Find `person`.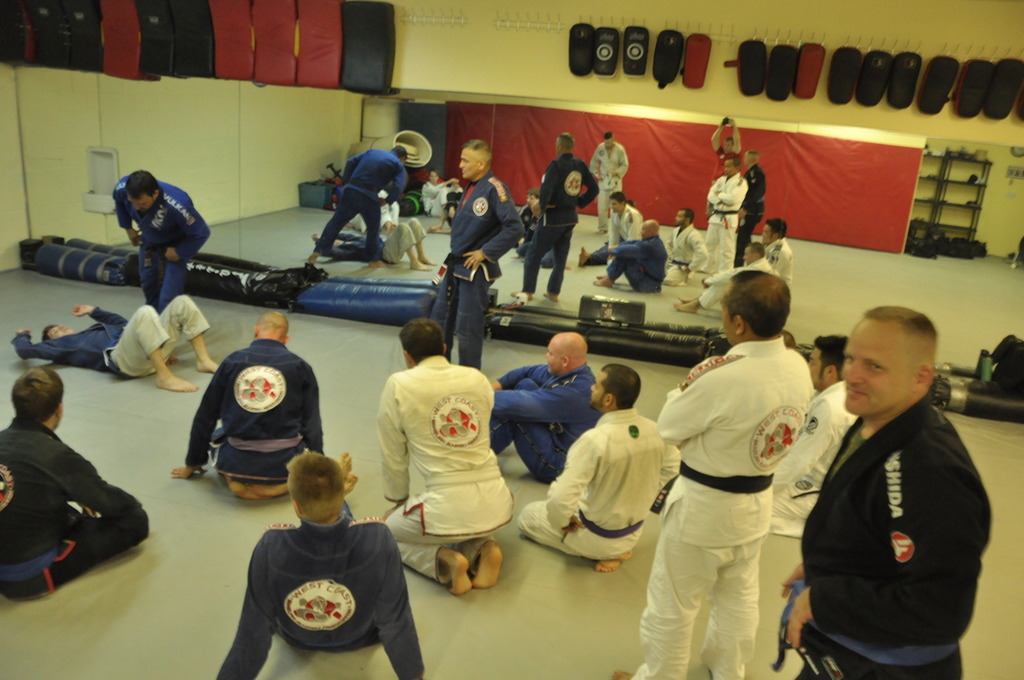
[x1=521, y1=137, x2=604, y2=307].
